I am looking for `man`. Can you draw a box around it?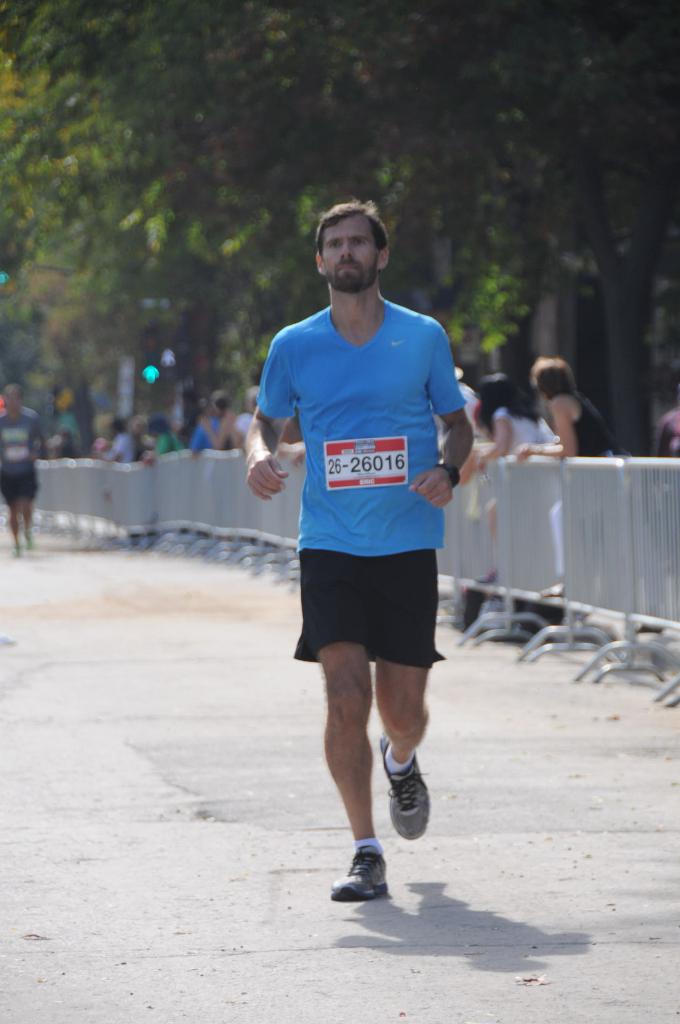
Sure, the bounding box is 255,209,481,897.
